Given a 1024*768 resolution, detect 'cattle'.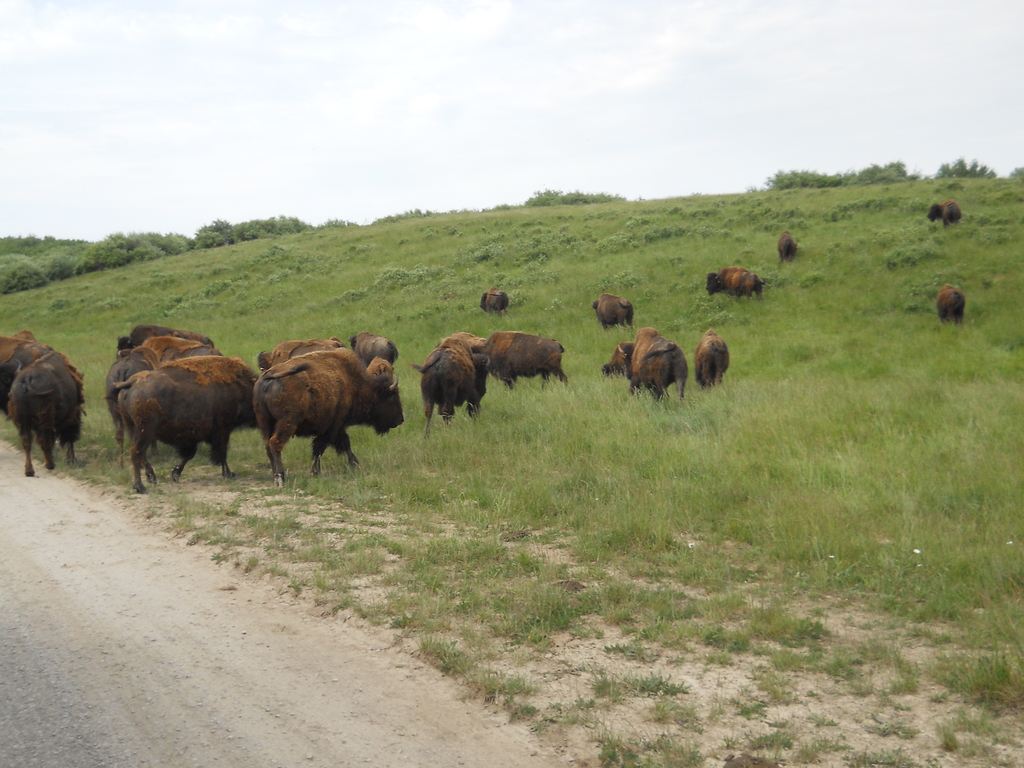
BBox(103, 351, 154, 470).
